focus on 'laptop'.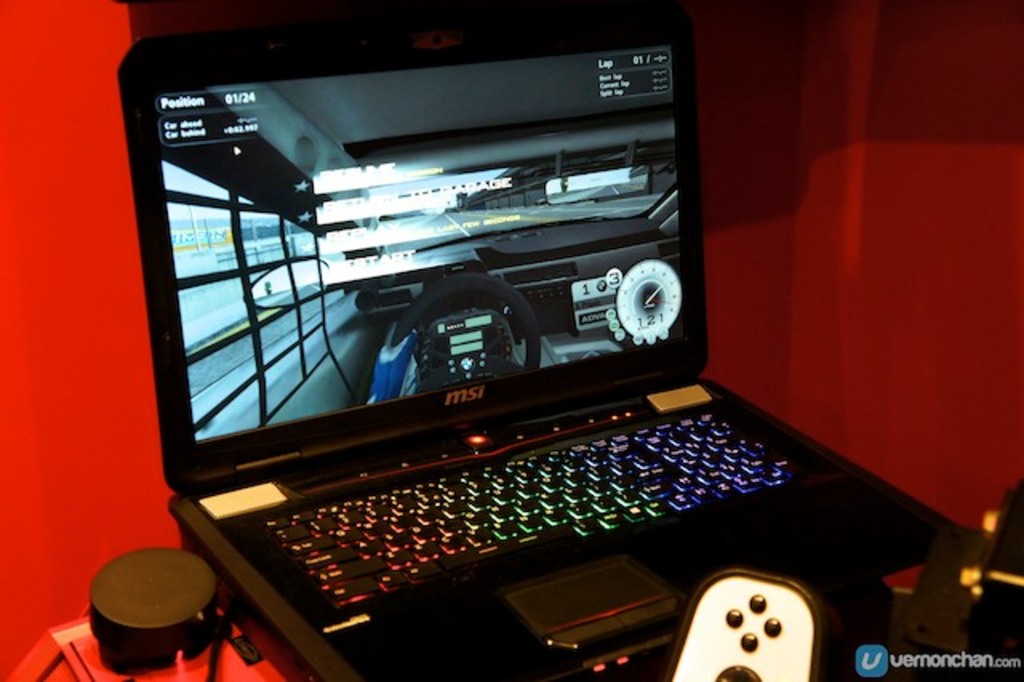
Focused at pyautogui.locateOnScreen(117, 0, 952, 680).
